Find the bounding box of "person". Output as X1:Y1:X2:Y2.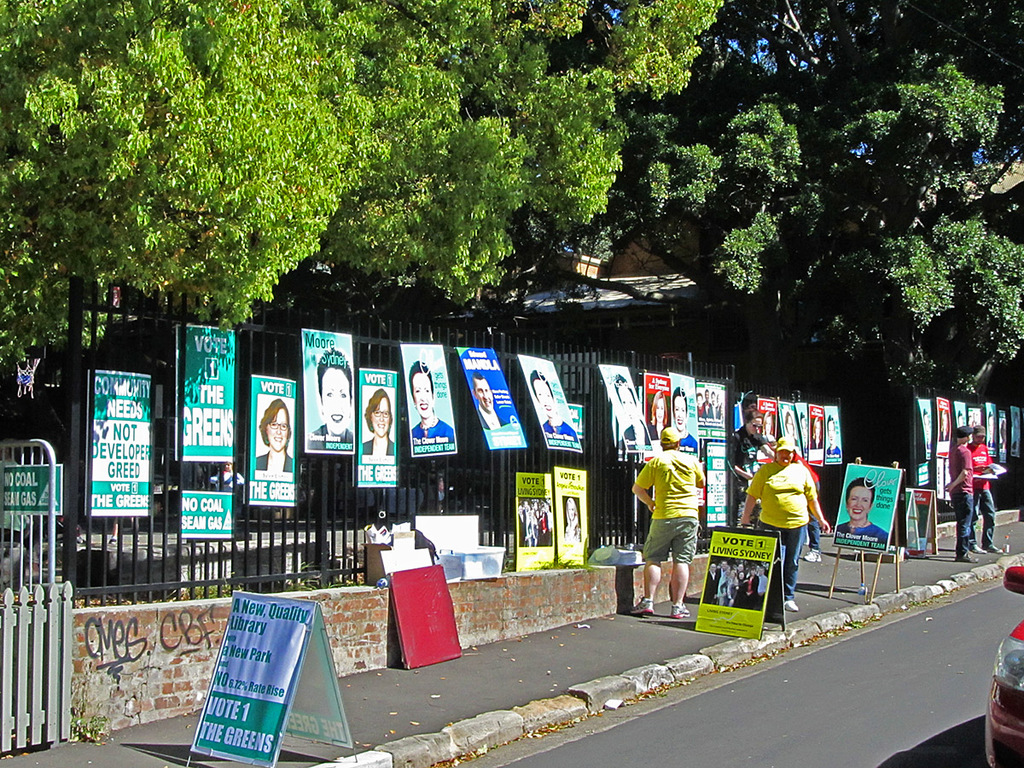
998:417:1007:448.
